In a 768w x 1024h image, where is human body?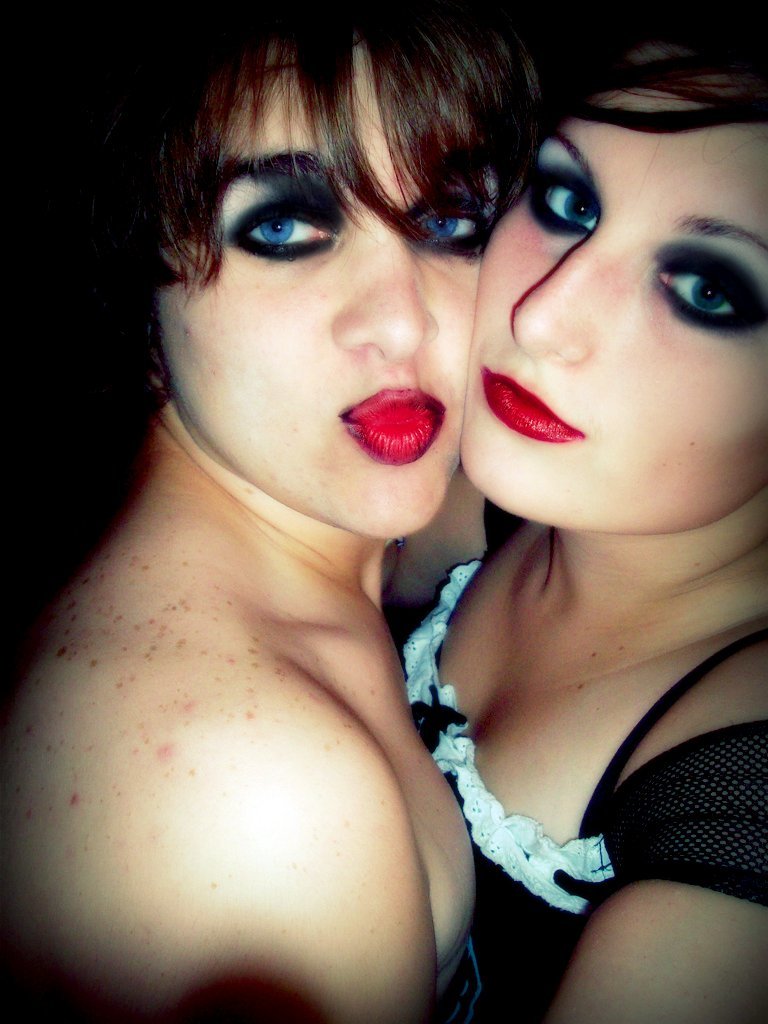
5/1/484/1023.
